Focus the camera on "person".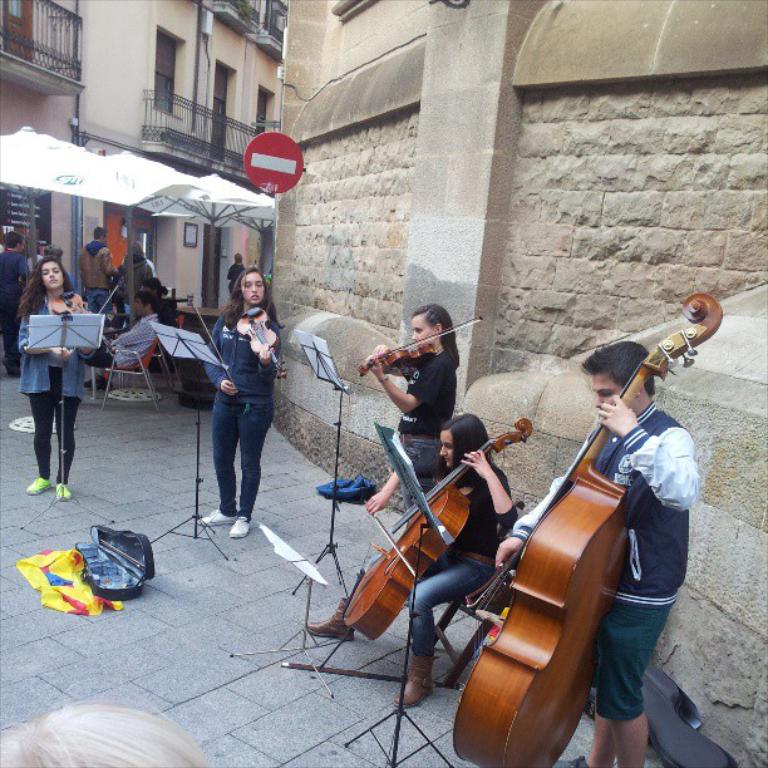
Focus region: <region>201, 264, 282, 537</region>.
